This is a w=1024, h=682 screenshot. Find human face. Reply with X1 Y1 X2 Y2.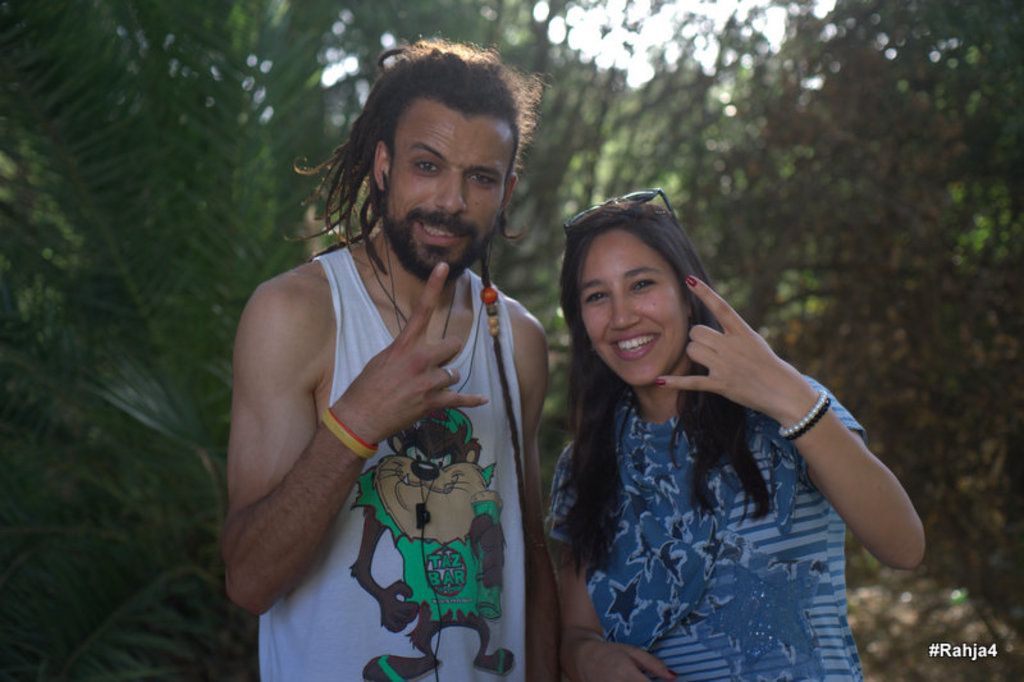
396 92 504 274.
